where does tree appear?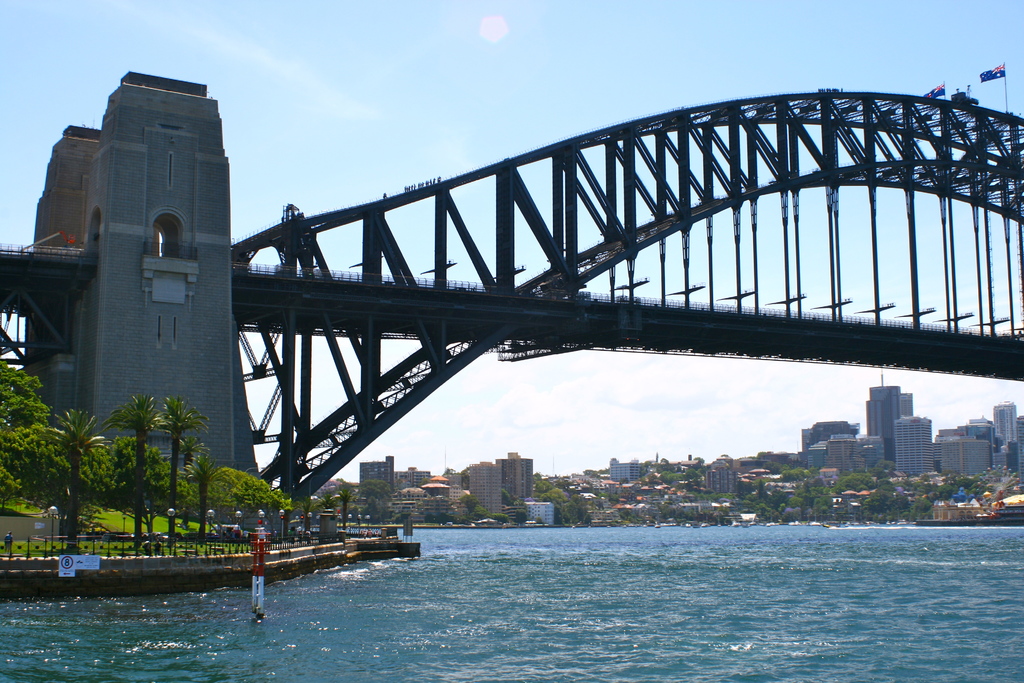
Appears at left=232, top=480, right=292, bottom=513.
